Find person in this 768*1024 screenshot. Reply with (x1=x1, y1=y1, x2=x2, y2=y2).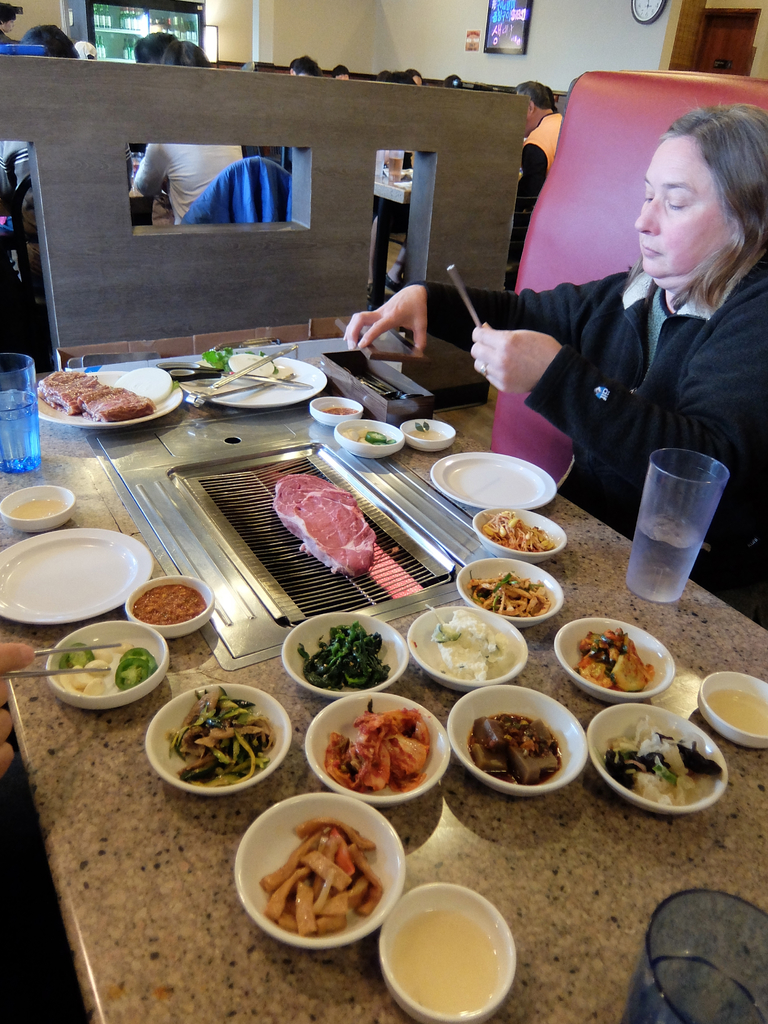
(x1=0, y1=16, x2=81, y2=204).
